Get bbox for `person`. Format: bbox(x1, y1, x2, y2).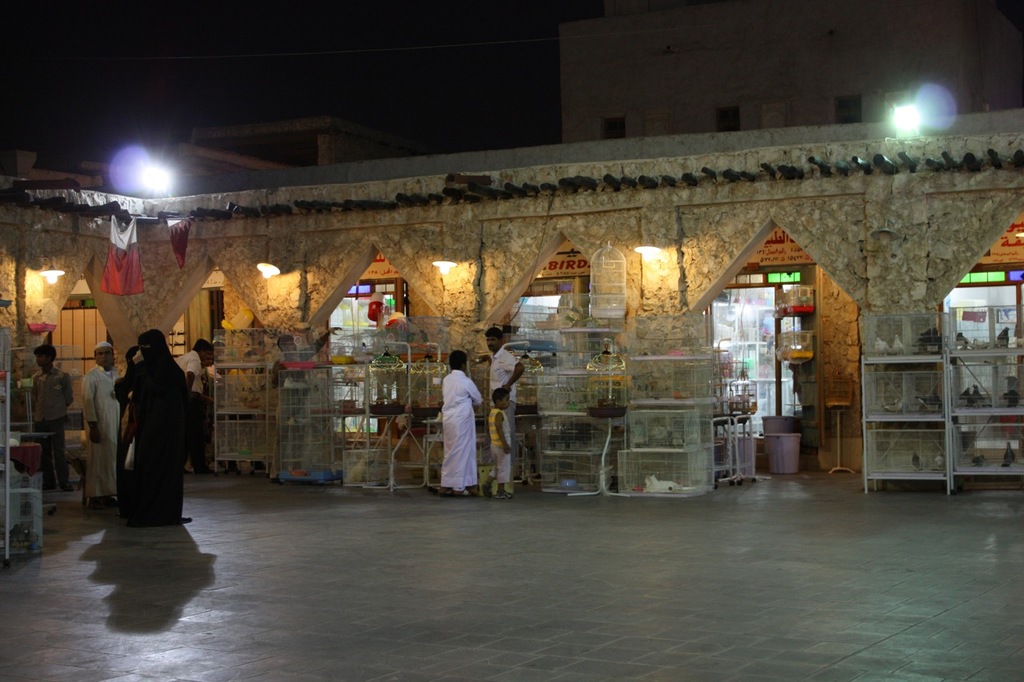
bbox(262, 325, 342, 473).
